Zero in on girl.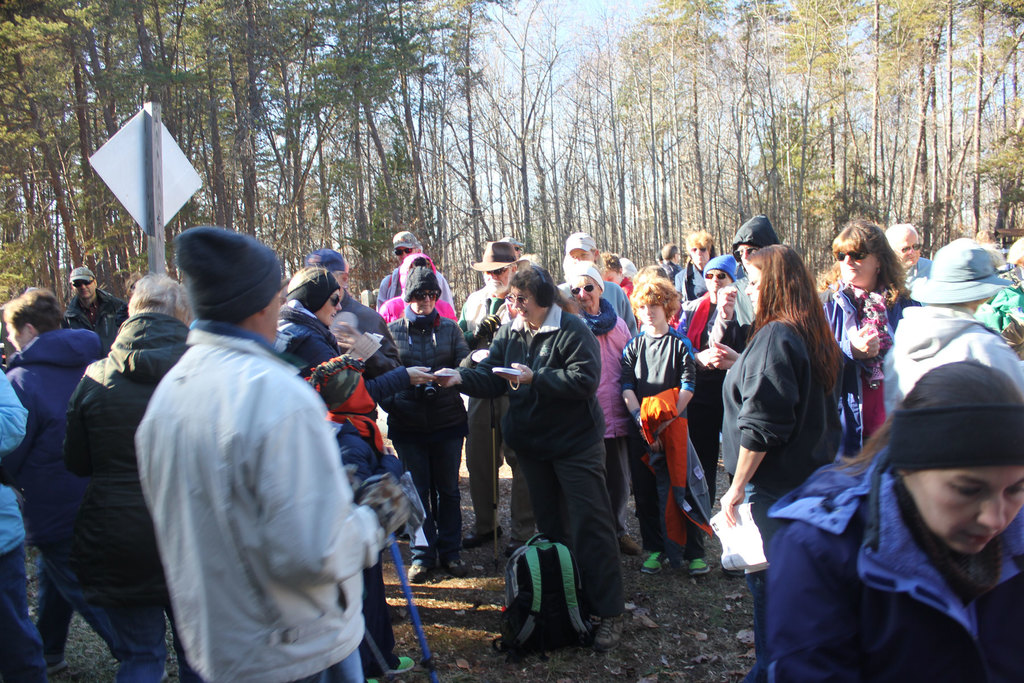
Zeroed in: 268, 266, 397, 682.
